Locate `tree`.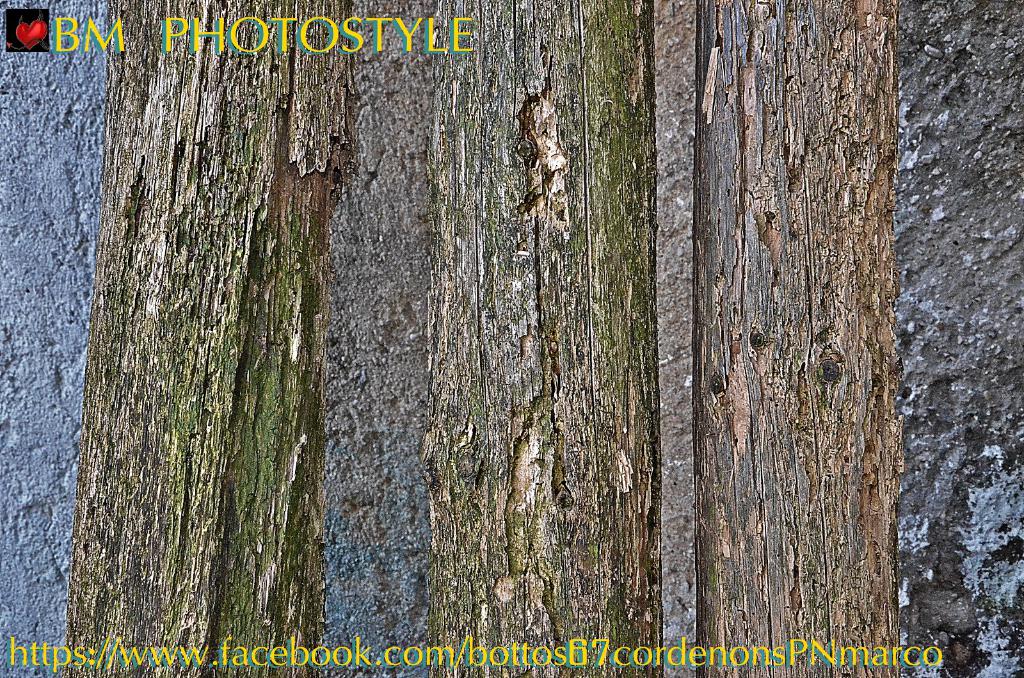
Bounding box: {"left": 61, "top": 0, "right": 358, "bottom": 677}.
